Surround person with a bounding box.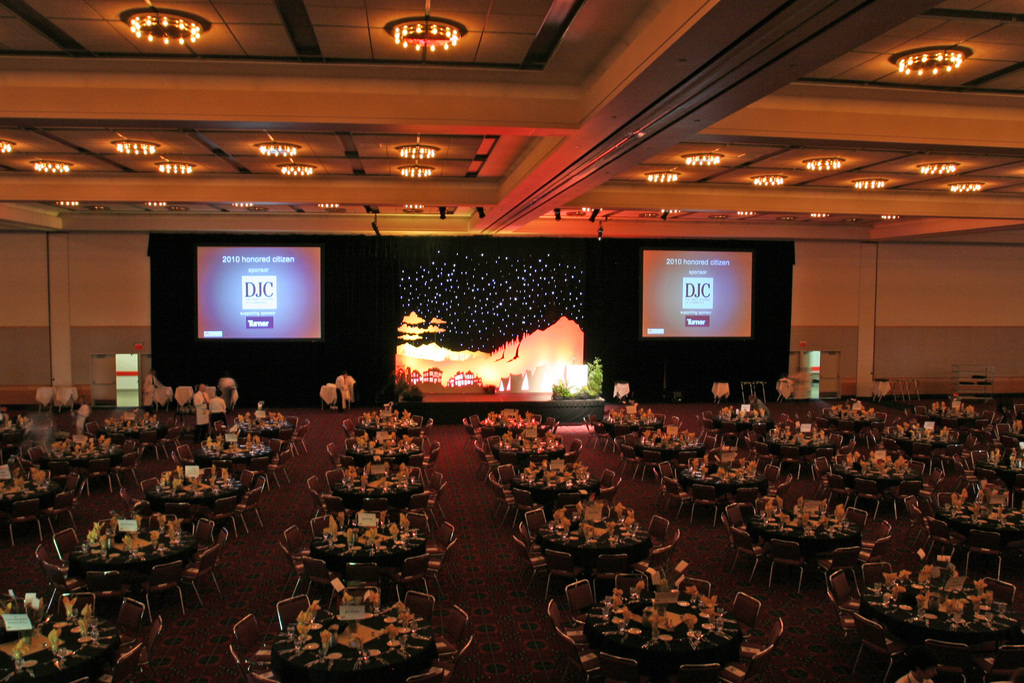
<box>209,388,228,432</box>.
